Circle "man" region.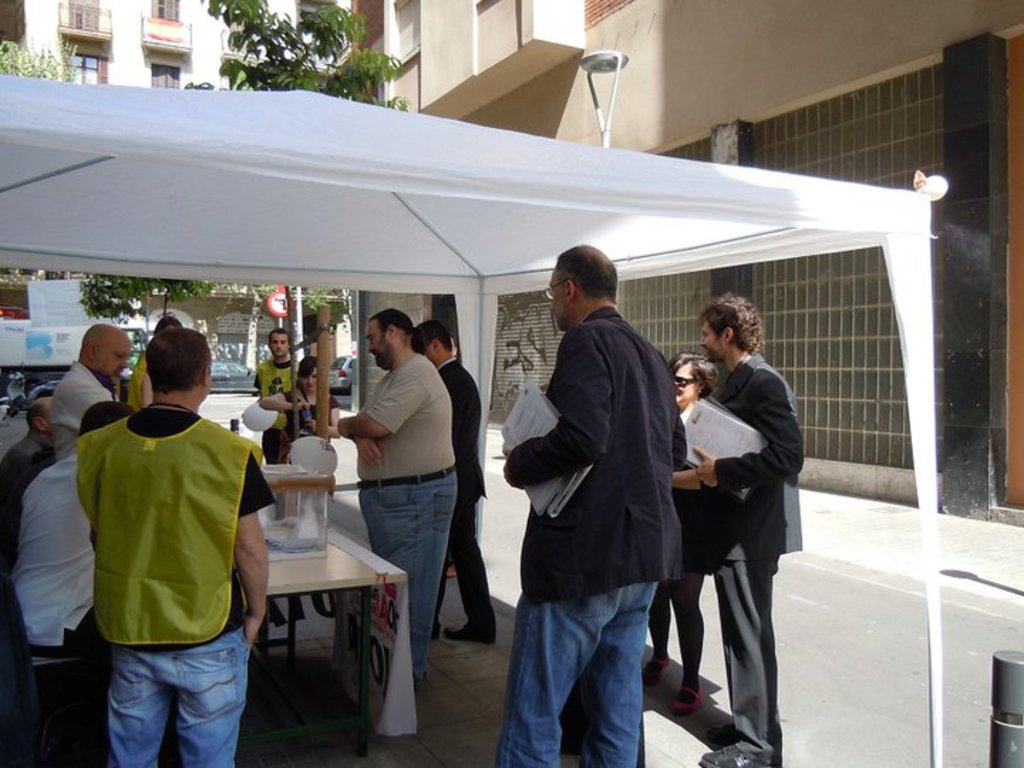
Region: x1=414, y1=317, x2=501, y2=644.
